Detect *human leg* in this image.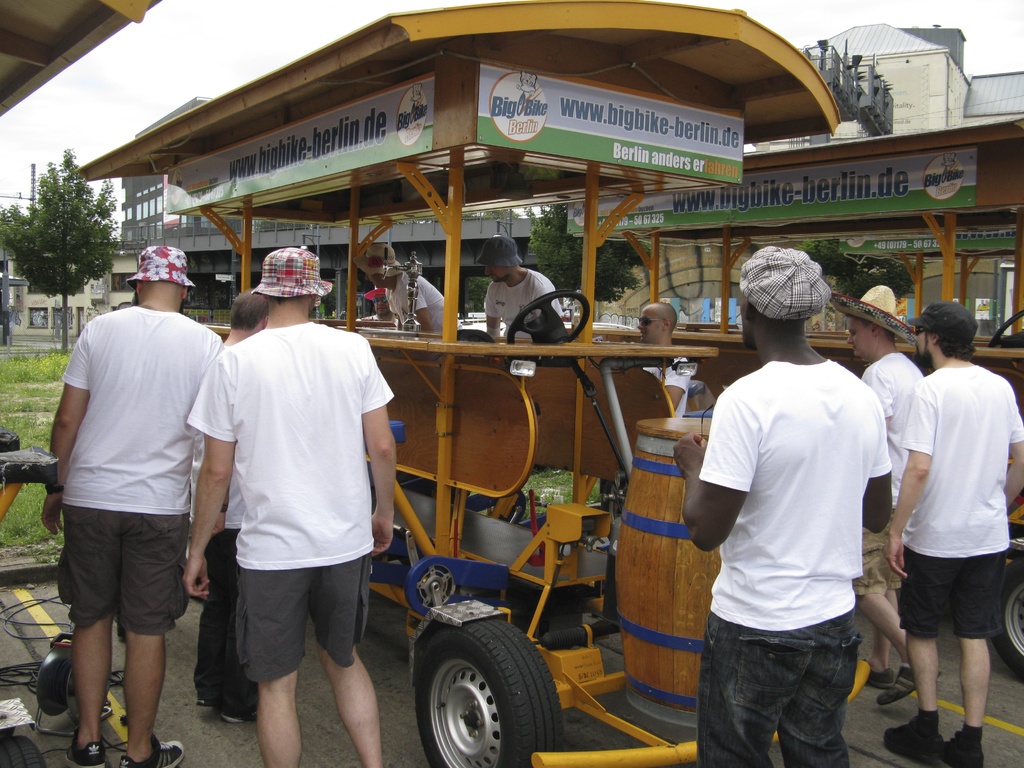
Detection: box(858, 582, 920, 703).
